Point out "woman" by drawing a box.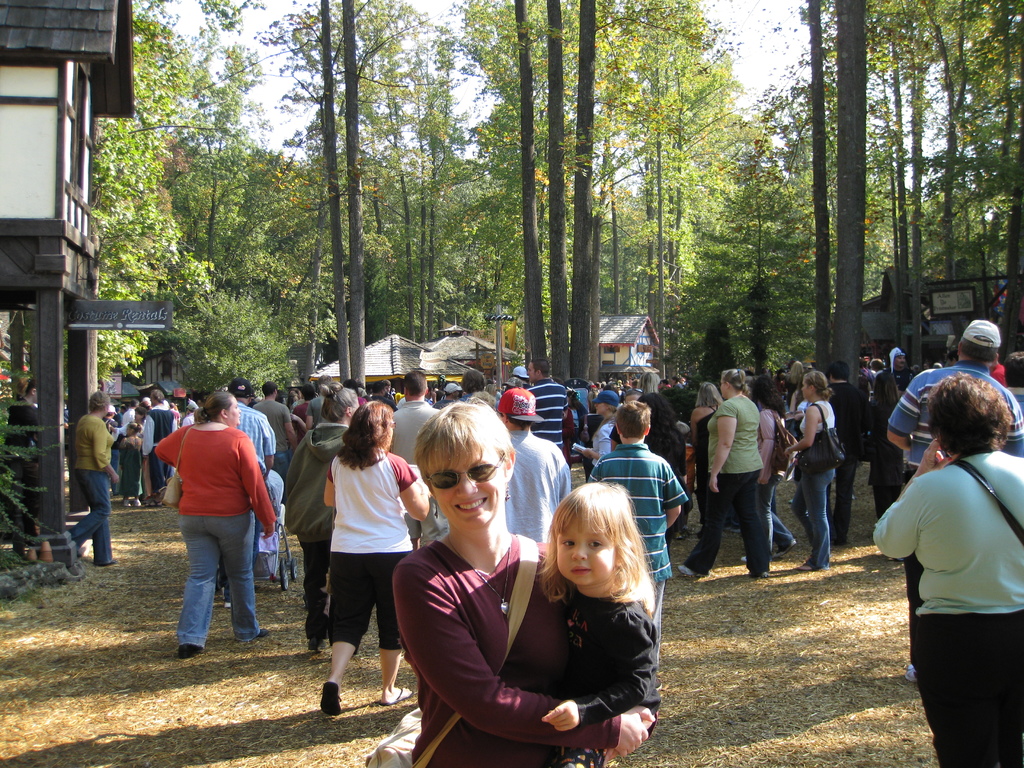
156,388,276,659.
